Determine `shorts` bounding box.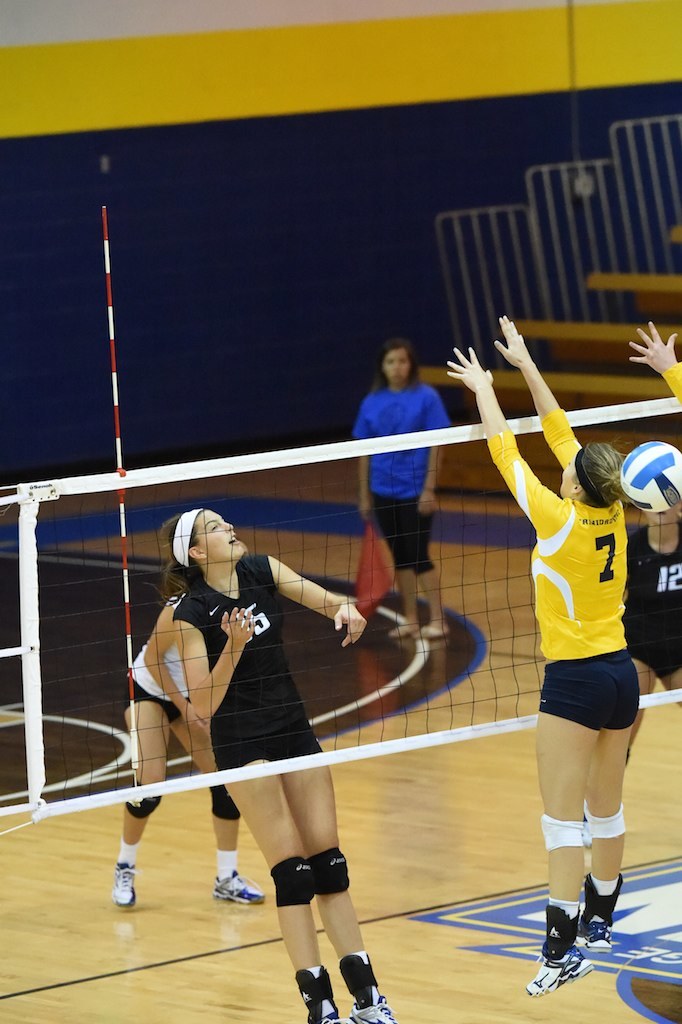
Determined: [220,740,321,781].
